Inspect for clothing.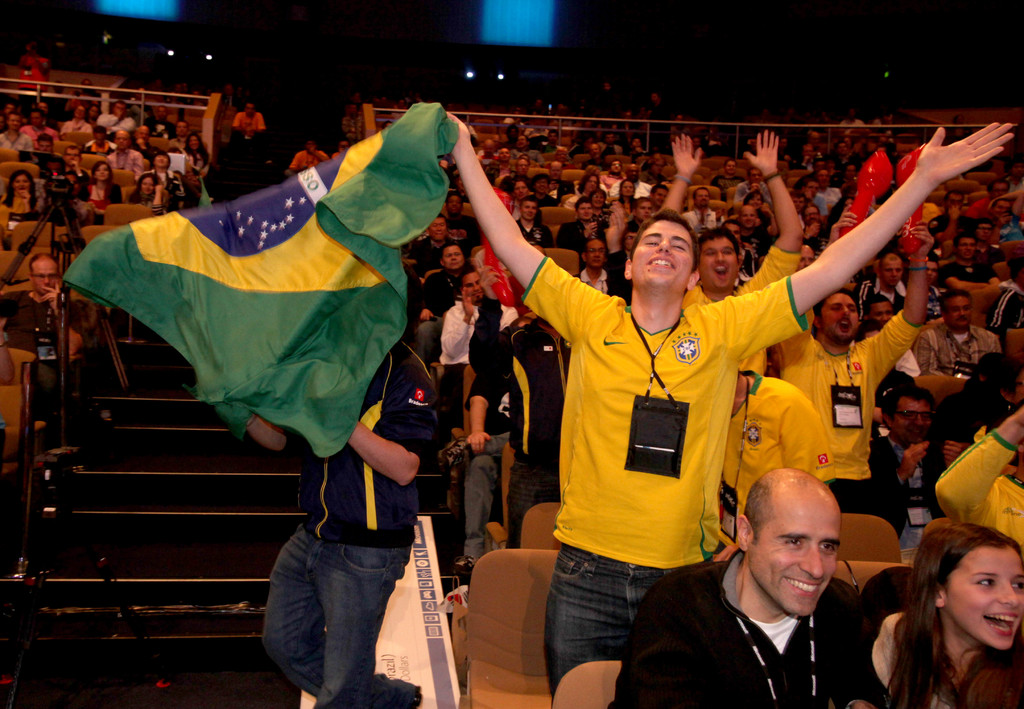
Inspection: select_region(826, 189, 850, 215).
